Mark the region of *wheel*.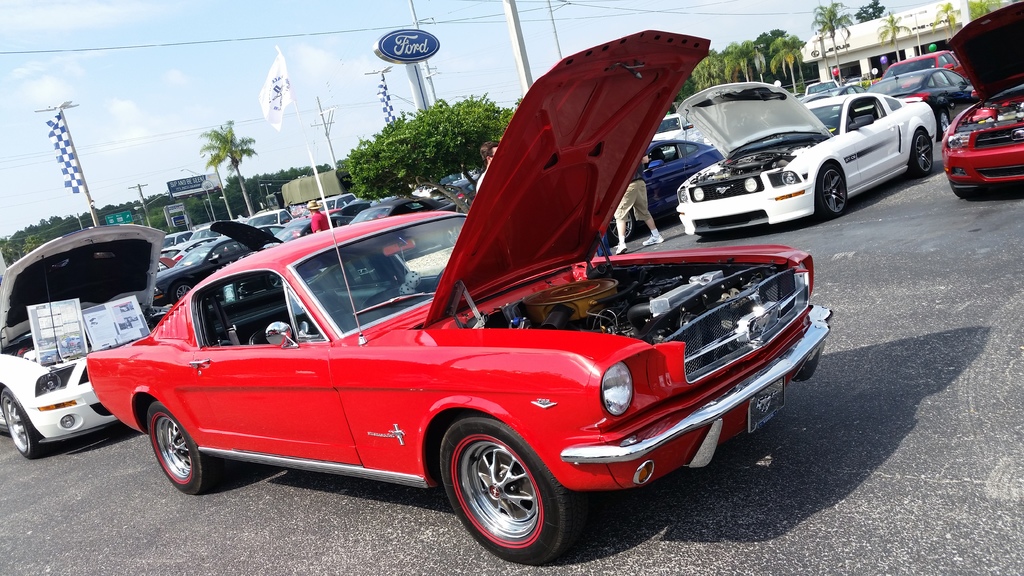
Region: crop(3, 388, 44, 457).
